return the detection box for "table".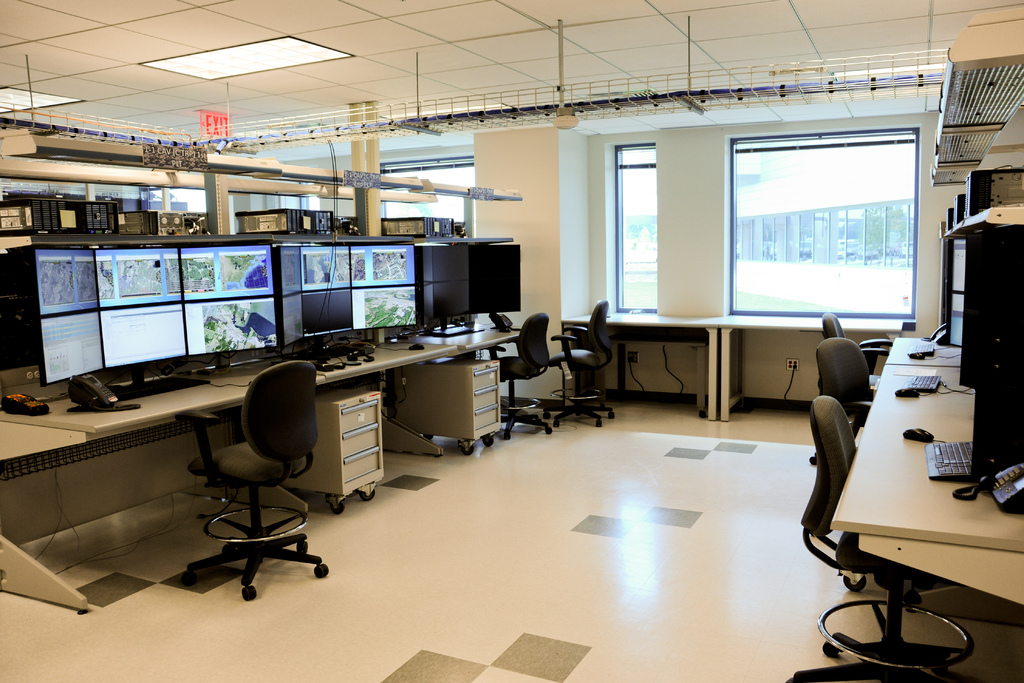
[x1=830, y1=364, x2=1023, y2=628].
